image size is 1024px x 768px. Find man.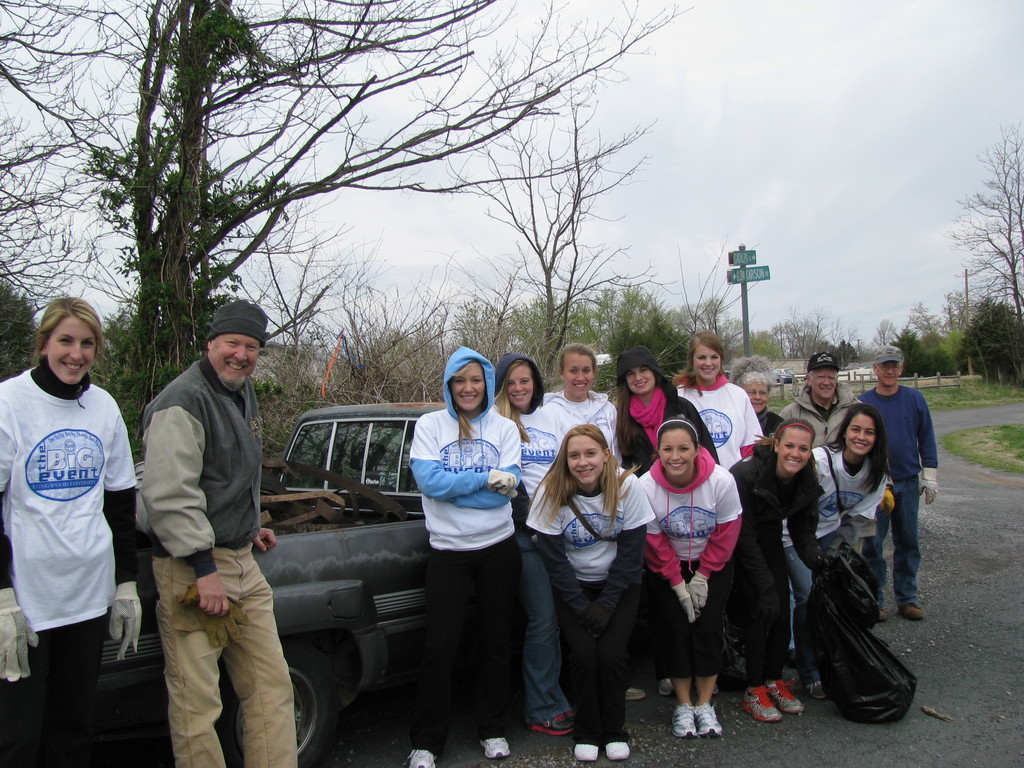
(141, 311, 299, 767).
